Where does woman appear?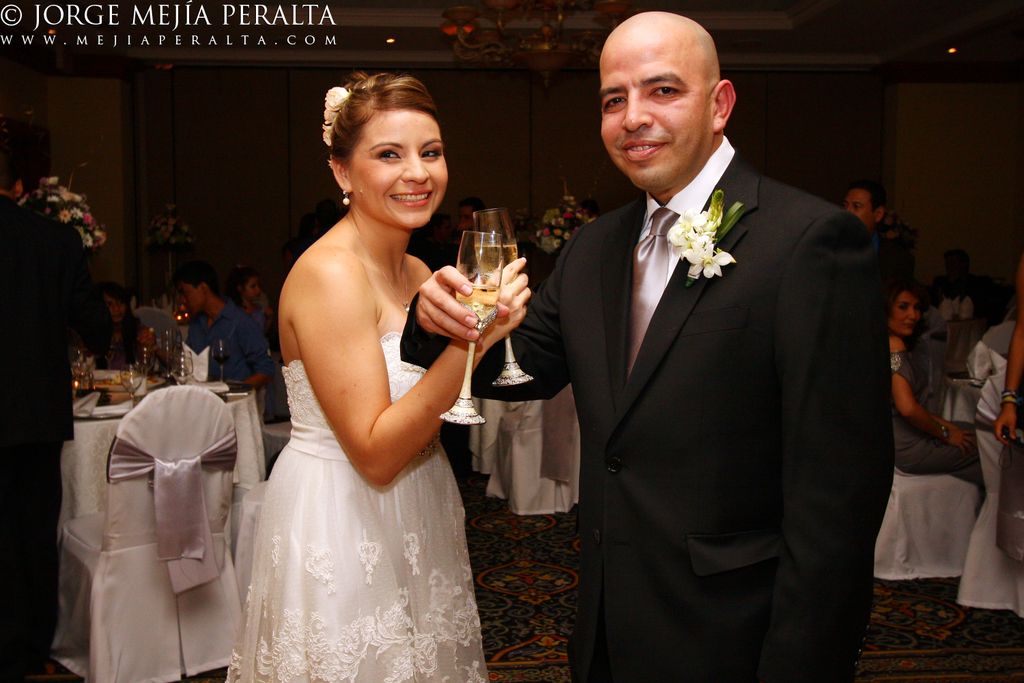
Appears at bbox=(885, 280, 986, 527).
